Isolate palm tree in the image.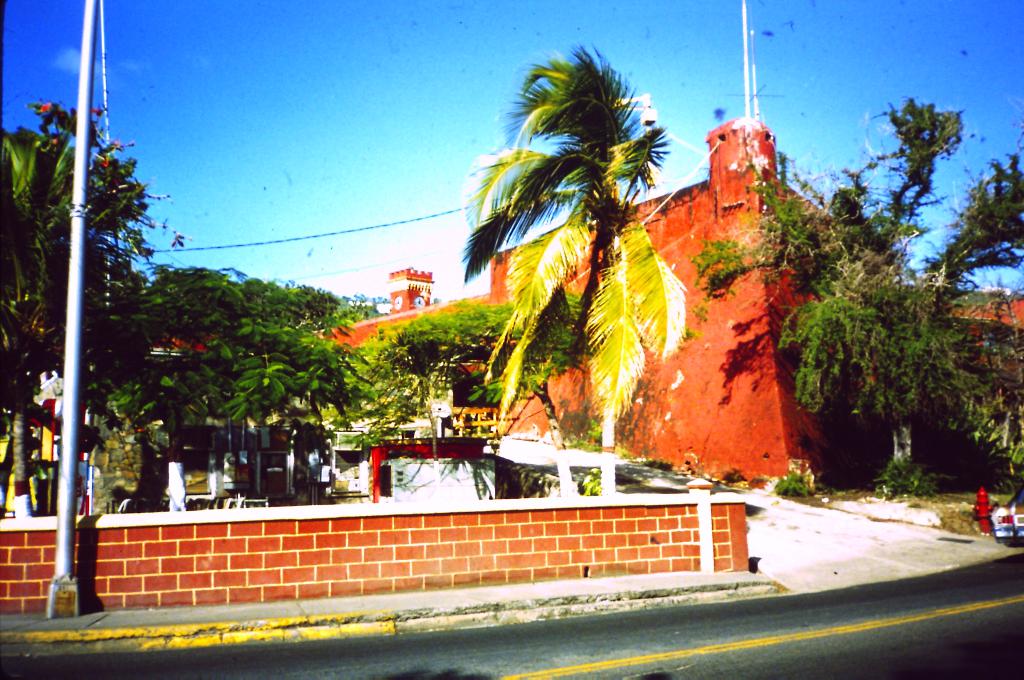
Isolated region: box=[812, 240, 985, 425].
